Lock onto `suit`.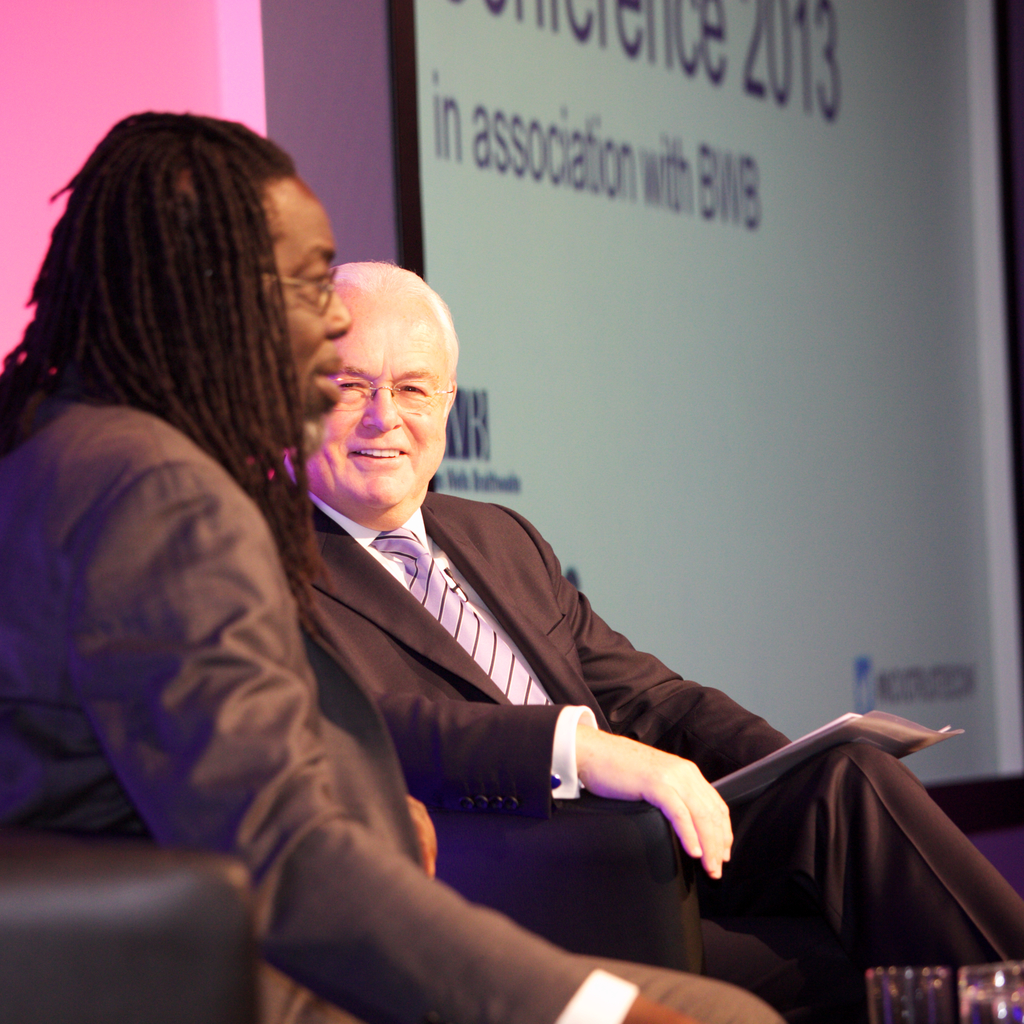
Locked: Rect(301, 493, 1023, 997).
